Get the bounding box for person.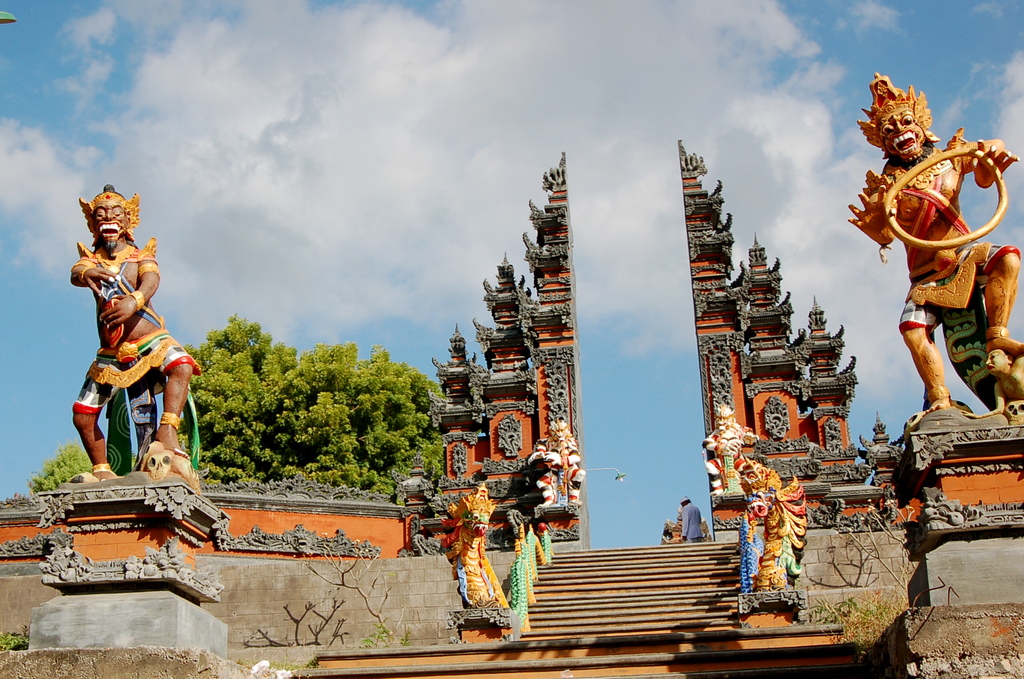
847, 71, 1023, 415.
